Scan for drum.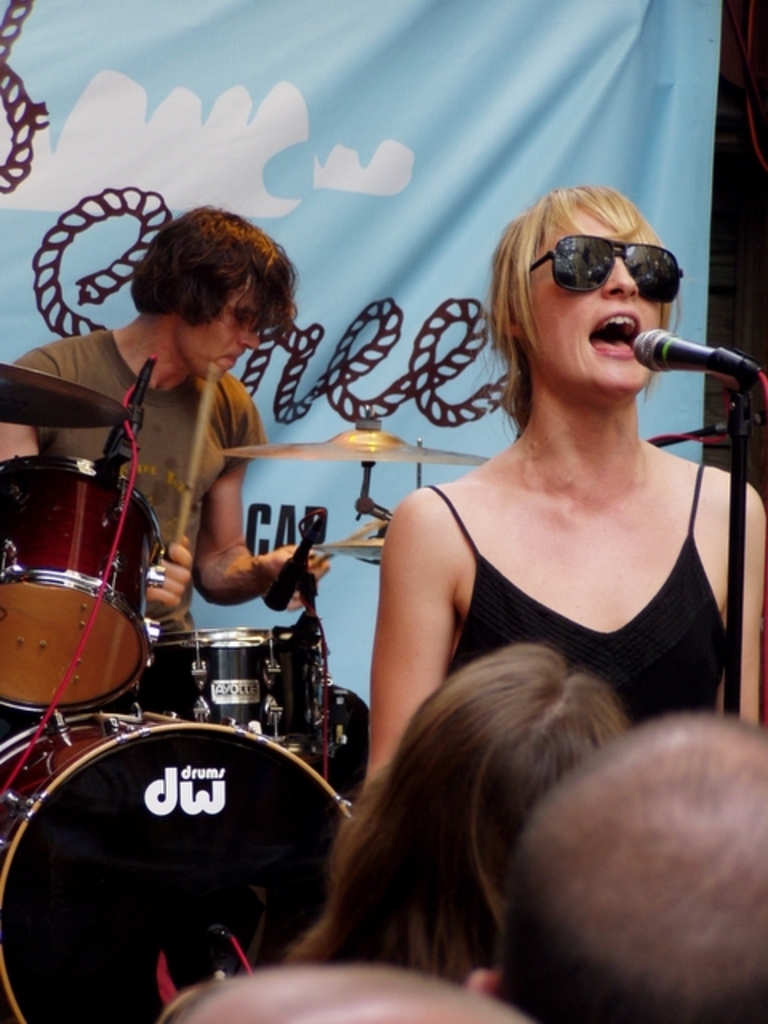
Scan result: [x1=154, y1=624, x2=320, y2=757].
